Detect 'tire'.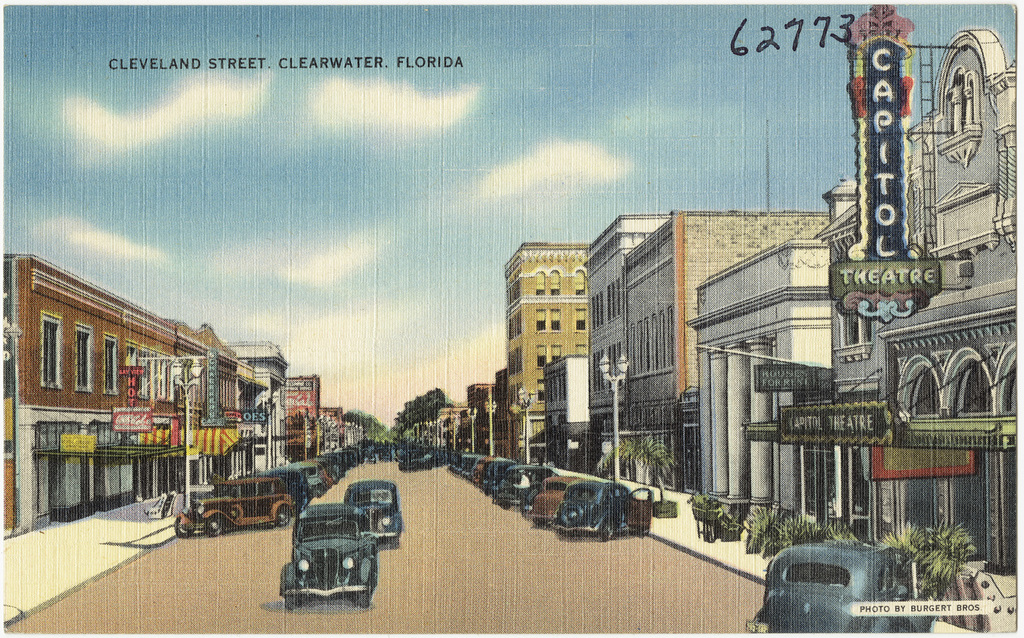
Detected at rect(535, 518, 550, 526).
